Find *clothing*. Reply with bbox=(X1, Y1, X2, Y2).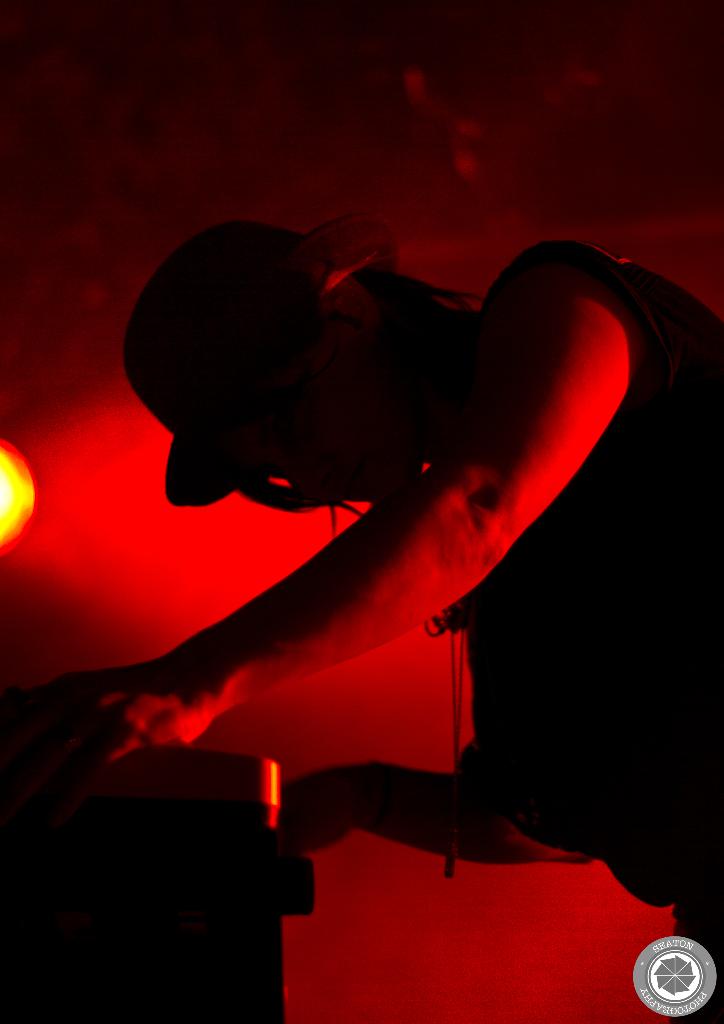
bbox=(426, 241, 723, 972).
